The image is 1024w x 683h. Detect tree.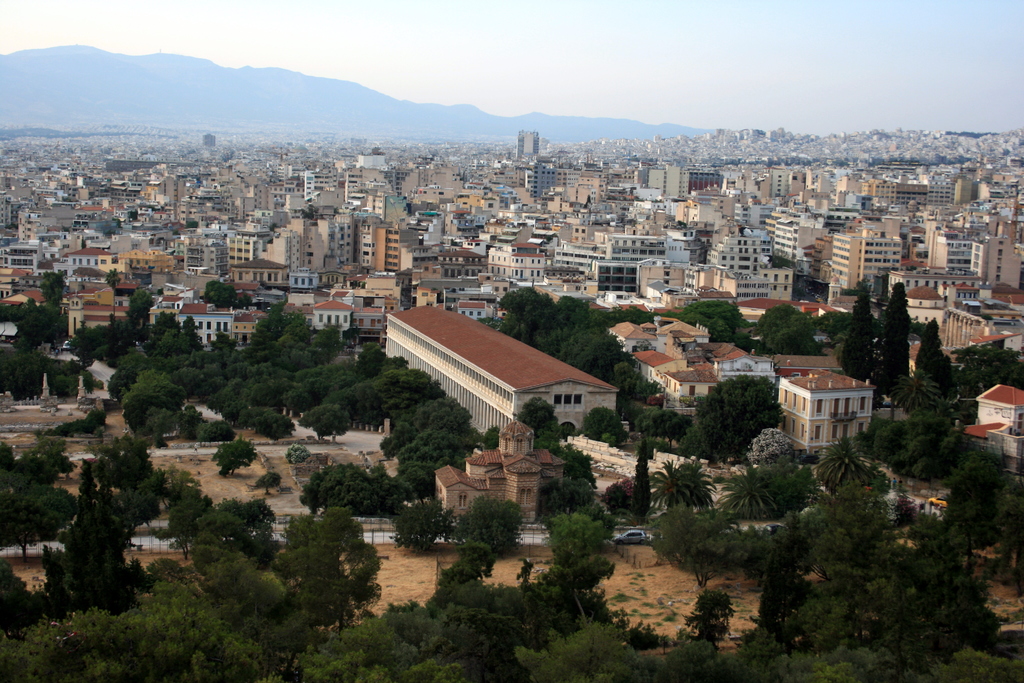
Detection: (399,463,438,503).
